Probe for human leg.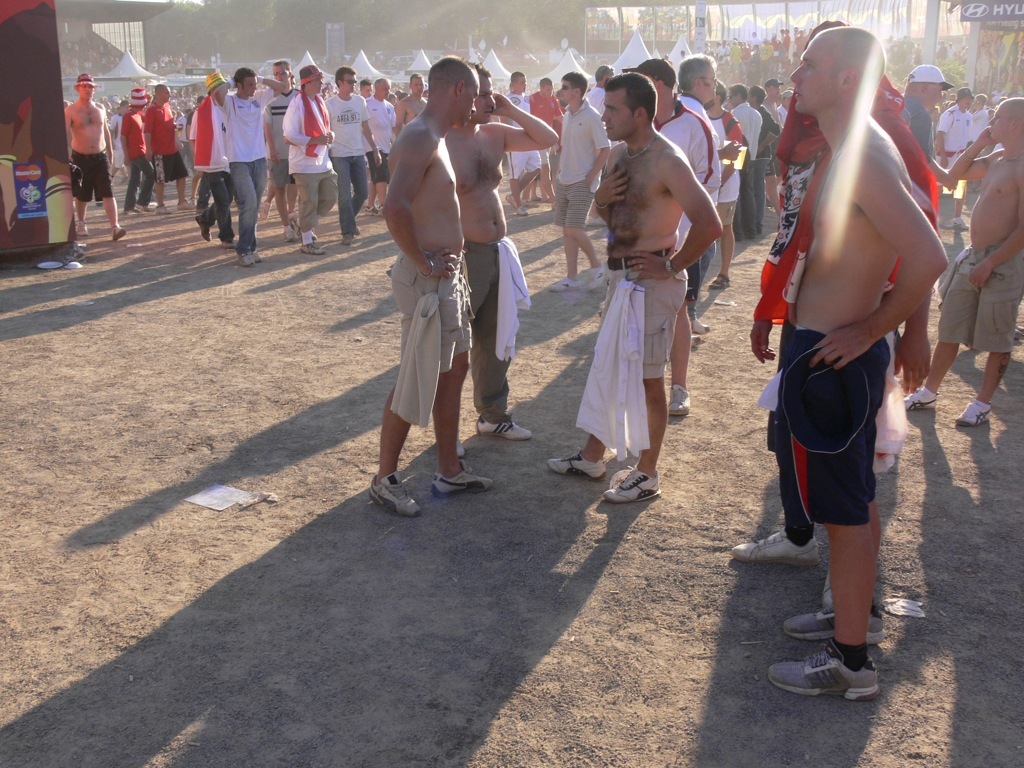
Probe result: x1=144 y1=154 x2=154 y2=210.
